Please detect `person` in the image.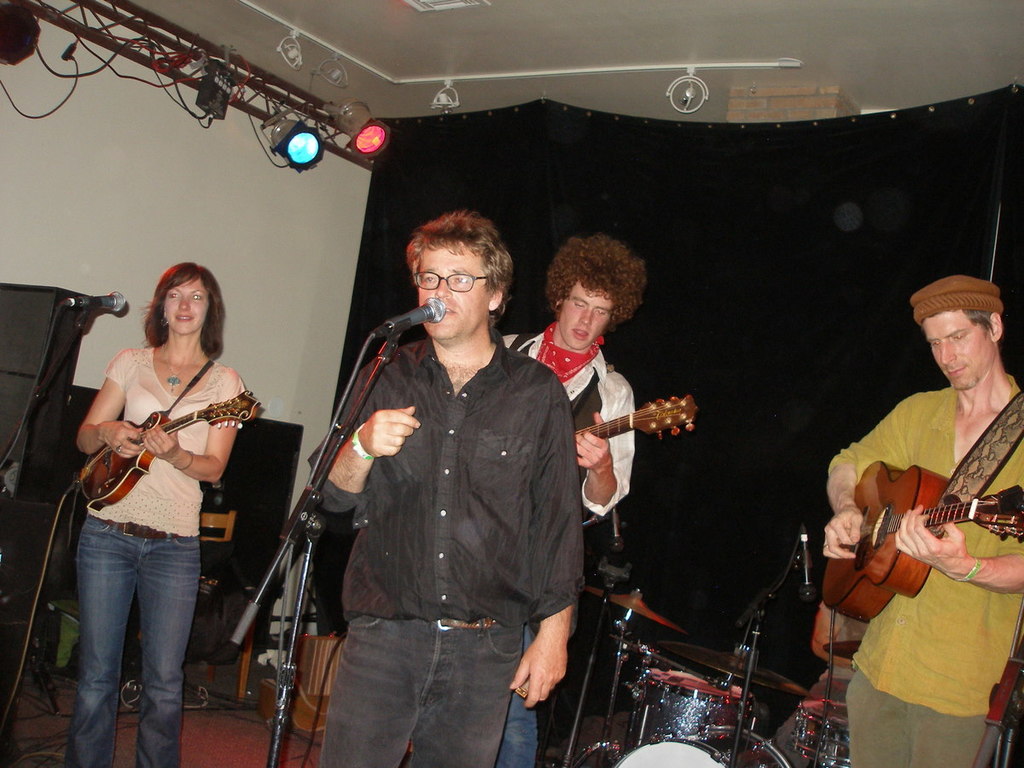
locate(50, 236, 250, 752).
